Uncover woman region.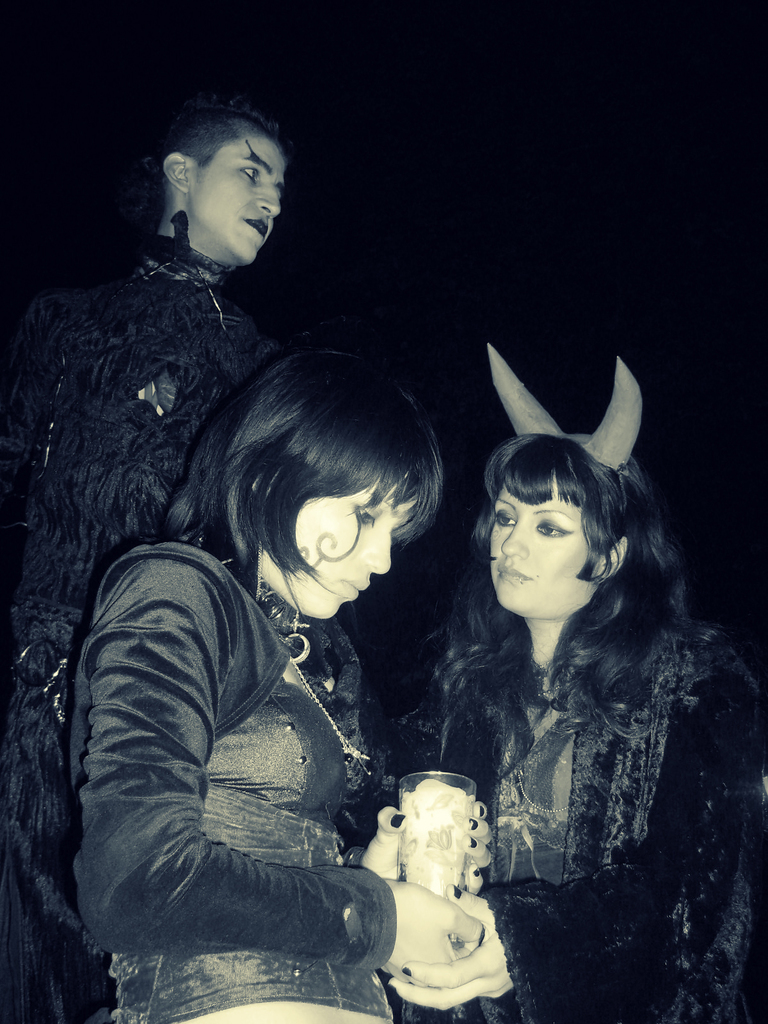
Uncovered: x1=400 y1=403 x2=743 y2=979.
